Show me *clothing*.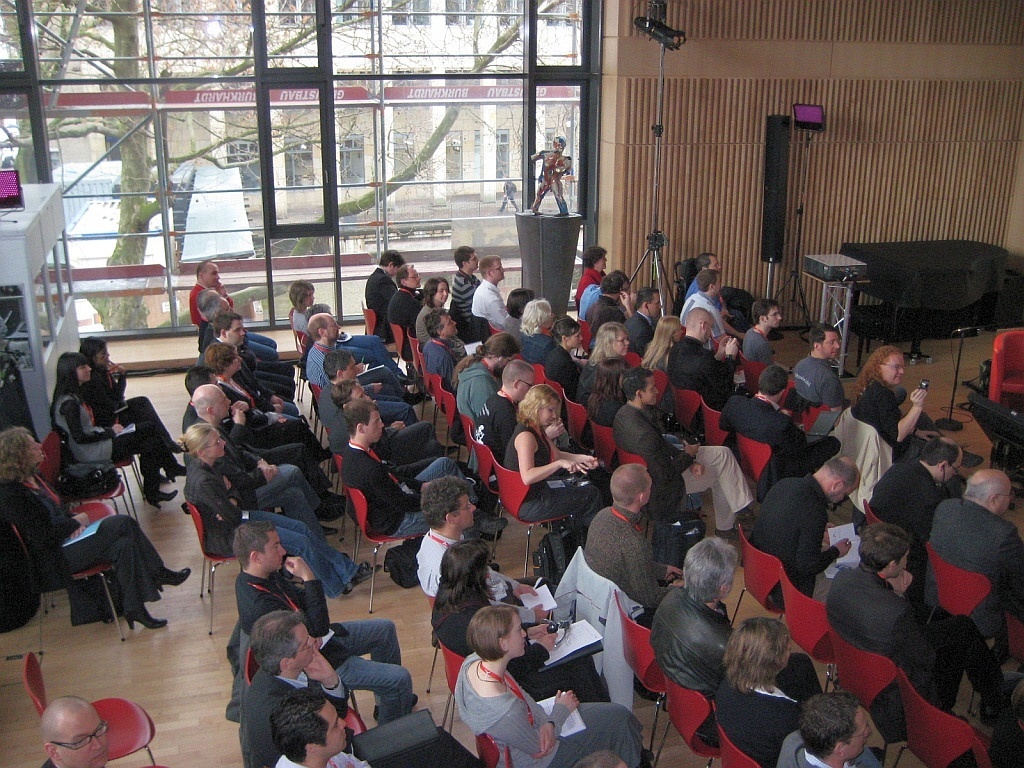
*clothing* is here: (x1=304, y1=339, x2=401, y2=386).
